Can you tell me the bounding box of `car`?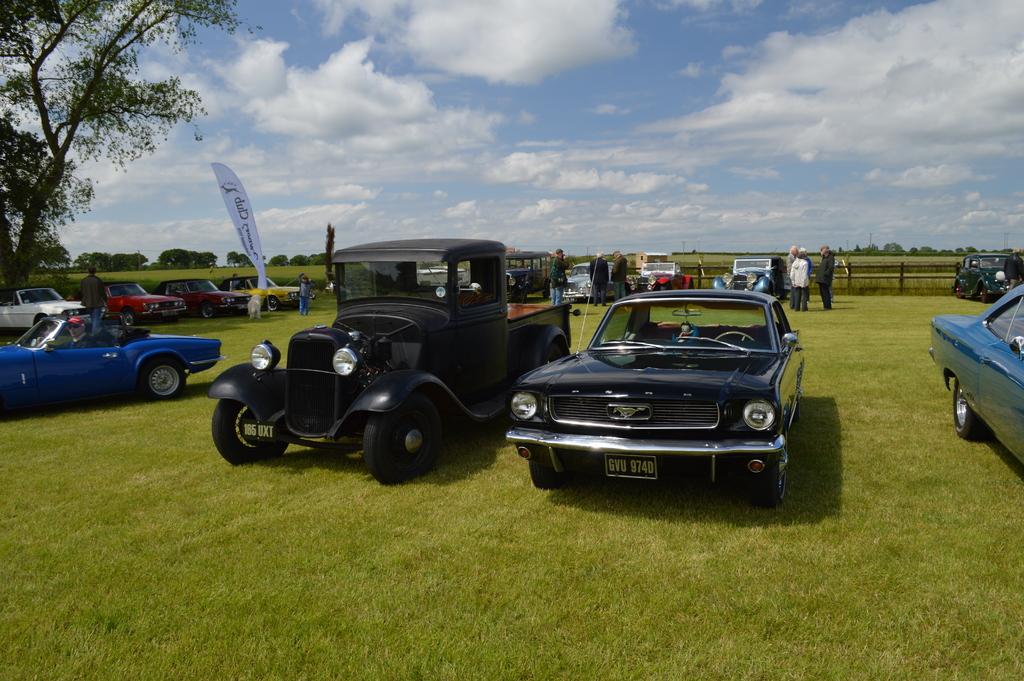
{"left": 712, "top": 258, "right": 795, "bottom": 301}.
